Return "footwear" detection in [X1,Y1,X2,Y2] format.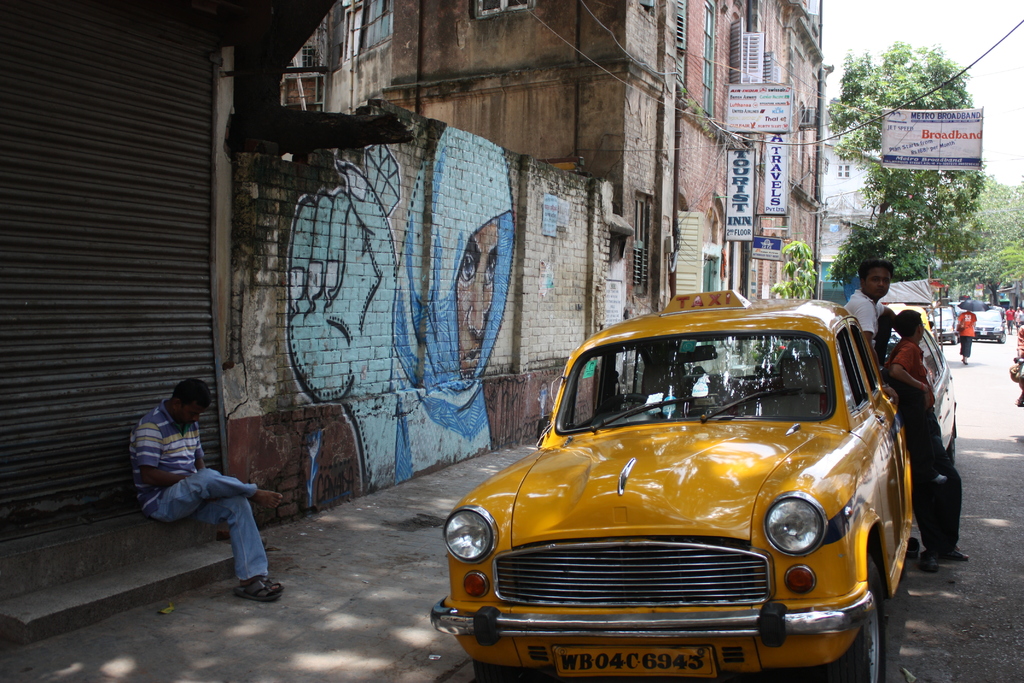
[920,553,939,575].
